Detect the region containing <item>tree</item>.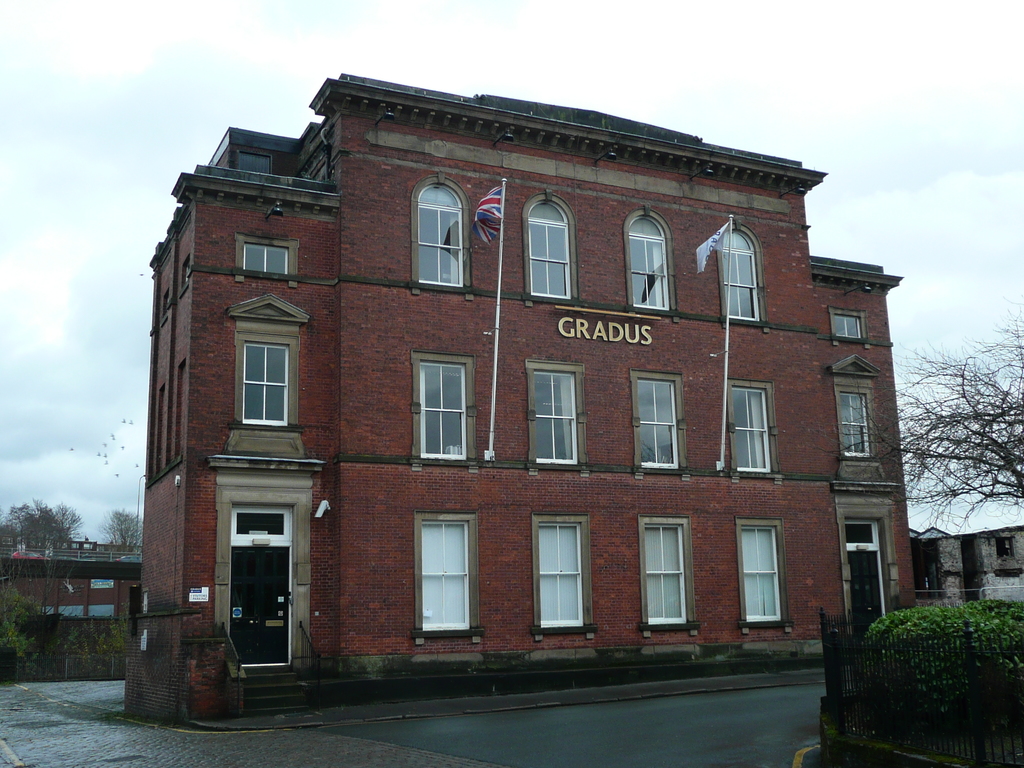
0,494,84,617.
